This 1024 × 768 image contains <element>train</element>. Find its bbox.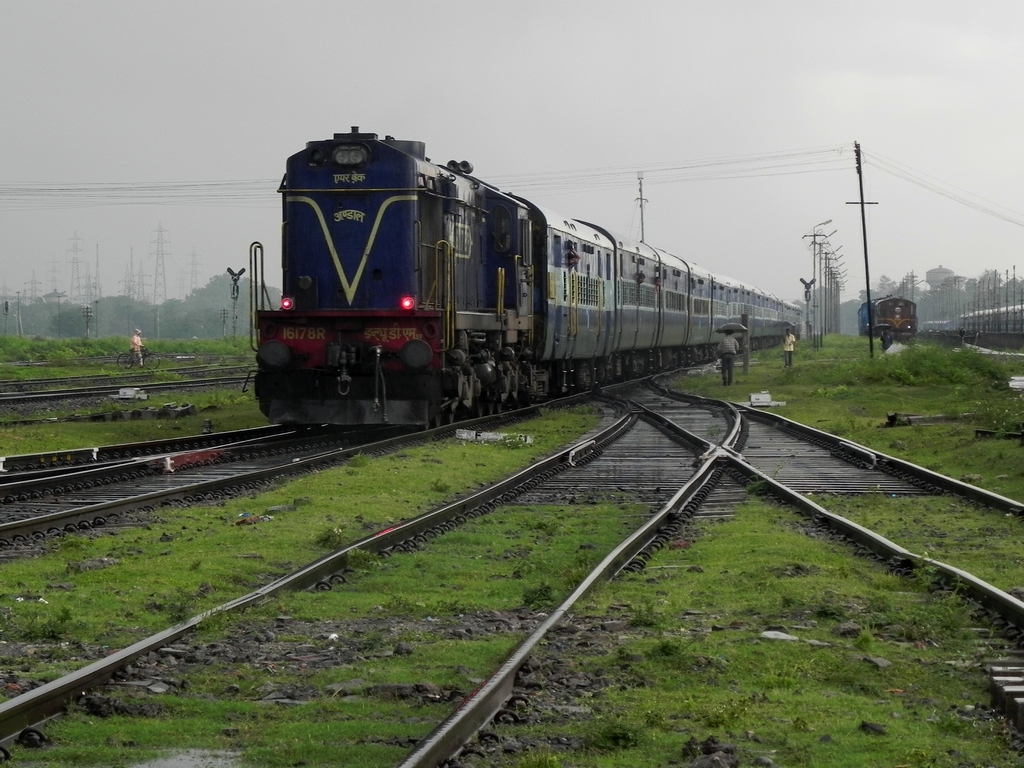
detection(872, 295, 916, 352).
